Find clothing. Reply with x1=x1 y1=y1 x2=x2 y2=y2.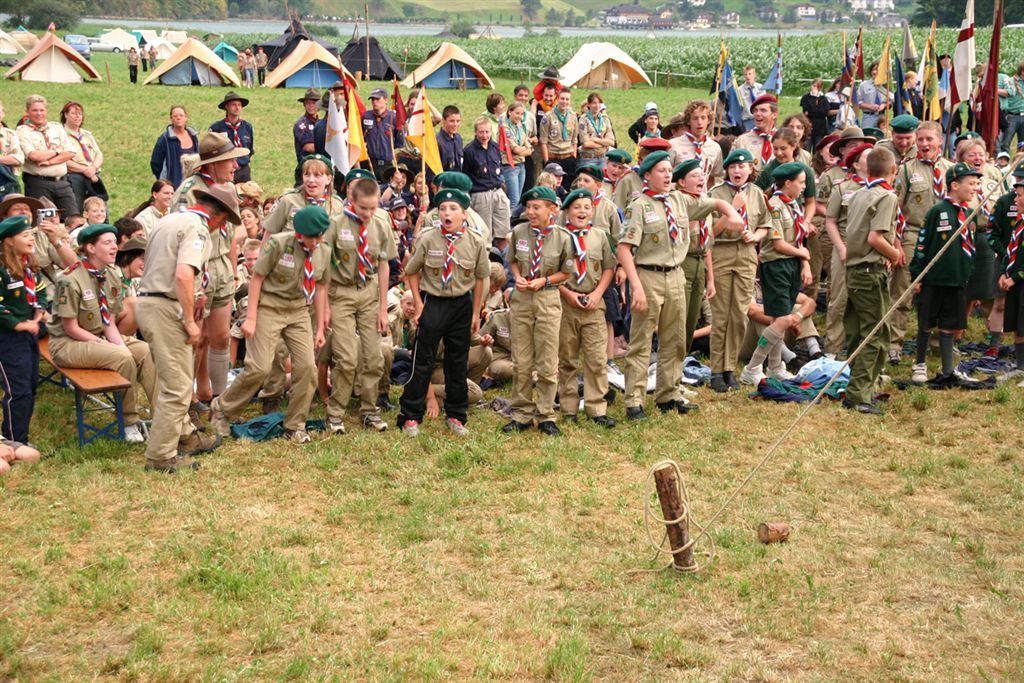
x1=425 y1=210 x2=483 y2=240.
